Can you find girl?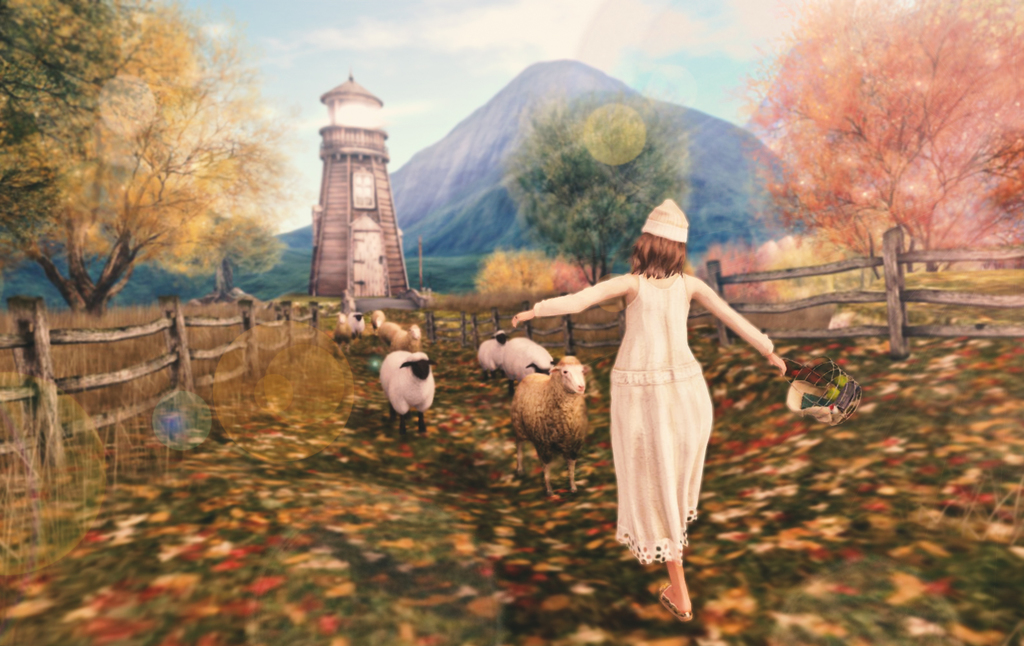
Yes, bounding box: x1=512 y1=199 x2=787 y2=624.
